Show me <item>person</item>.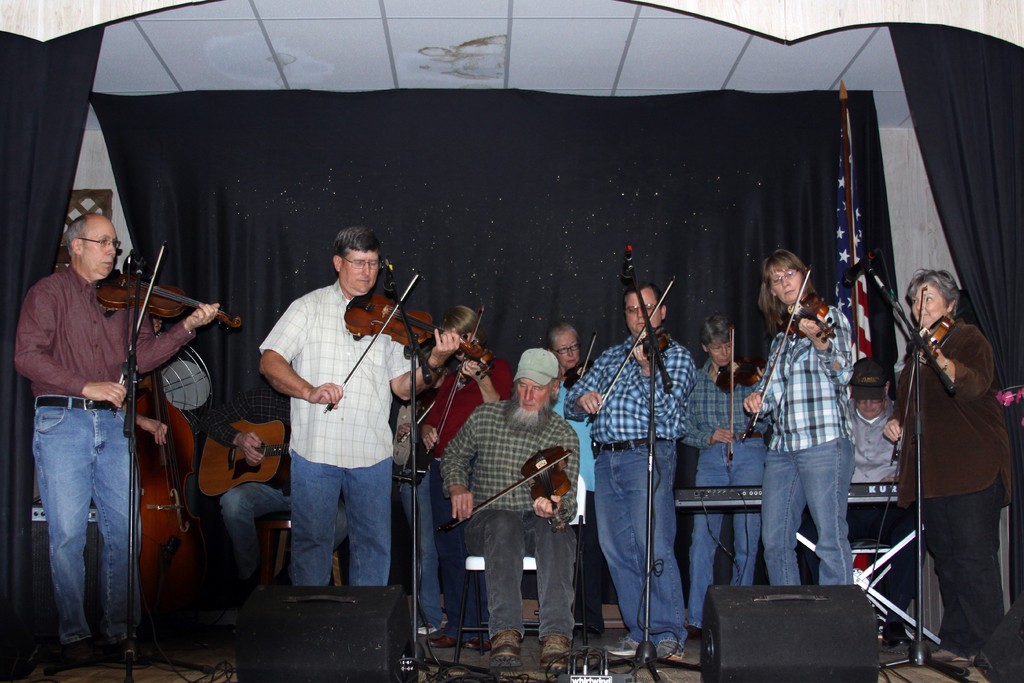
<item>person</item> is here: <box>404,300,513,644</box>.
